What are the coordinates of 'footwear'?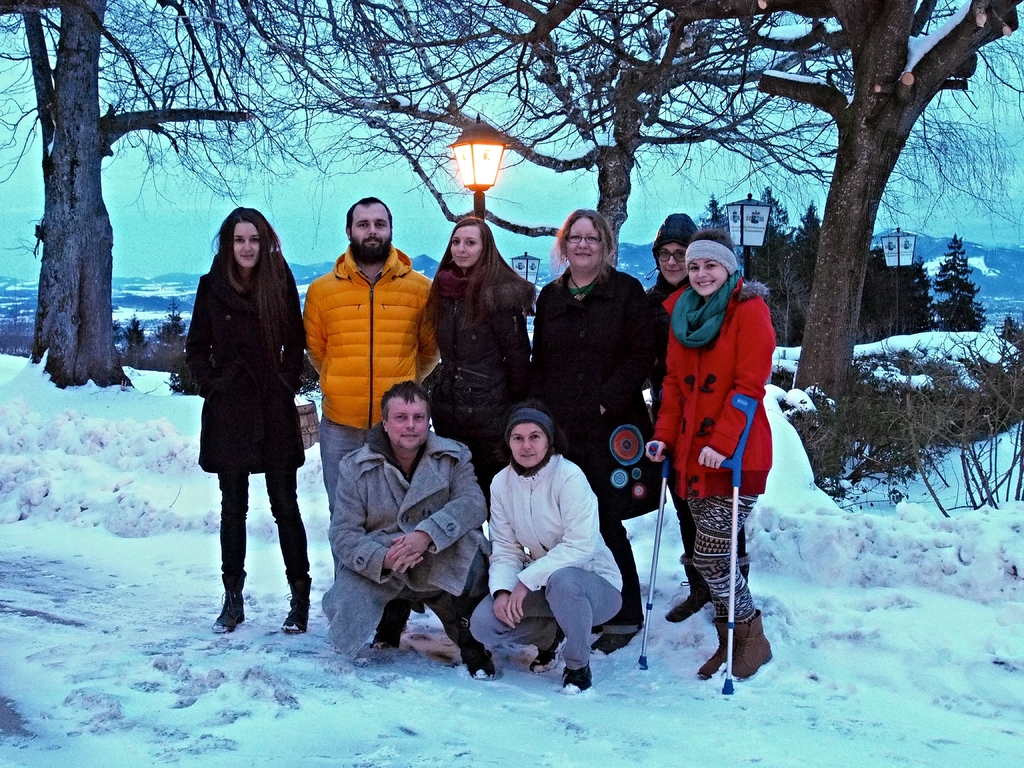
(280,572,316,634).
